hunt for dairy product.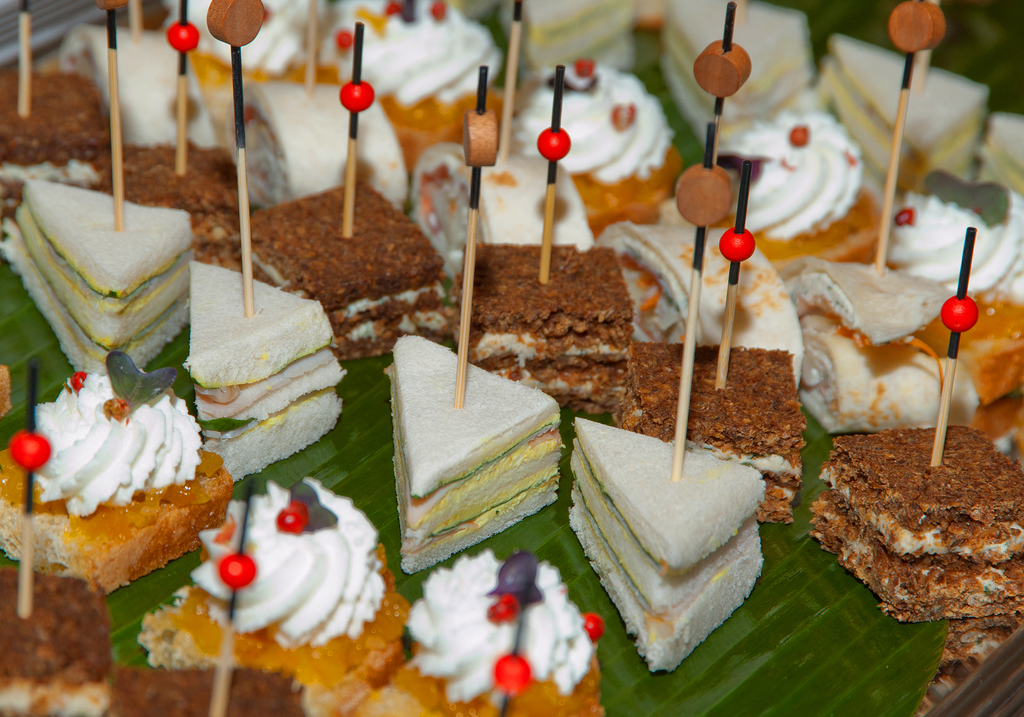
Hunted down at l=451, t=247, r=644, b=415.
